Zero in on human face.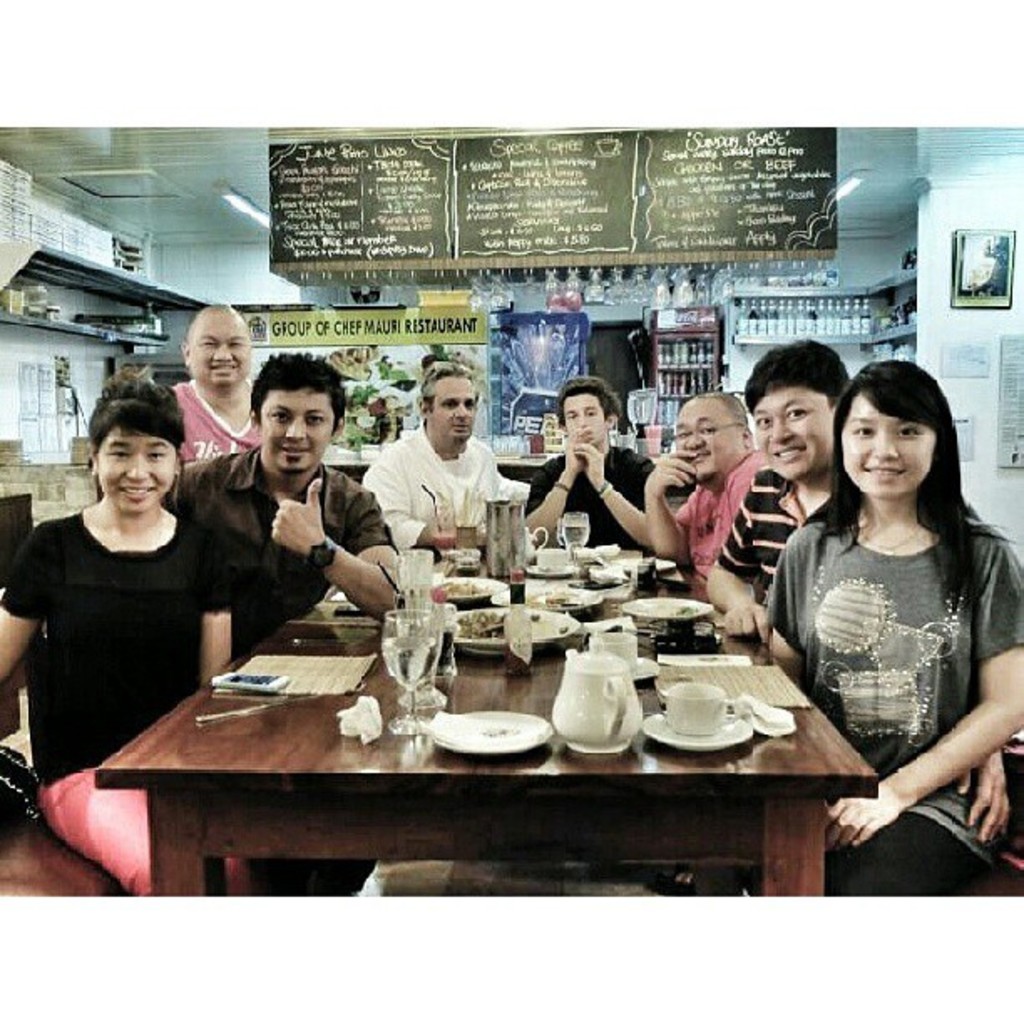
Zeroed in: l=261, t=393, r=336, b=474.
